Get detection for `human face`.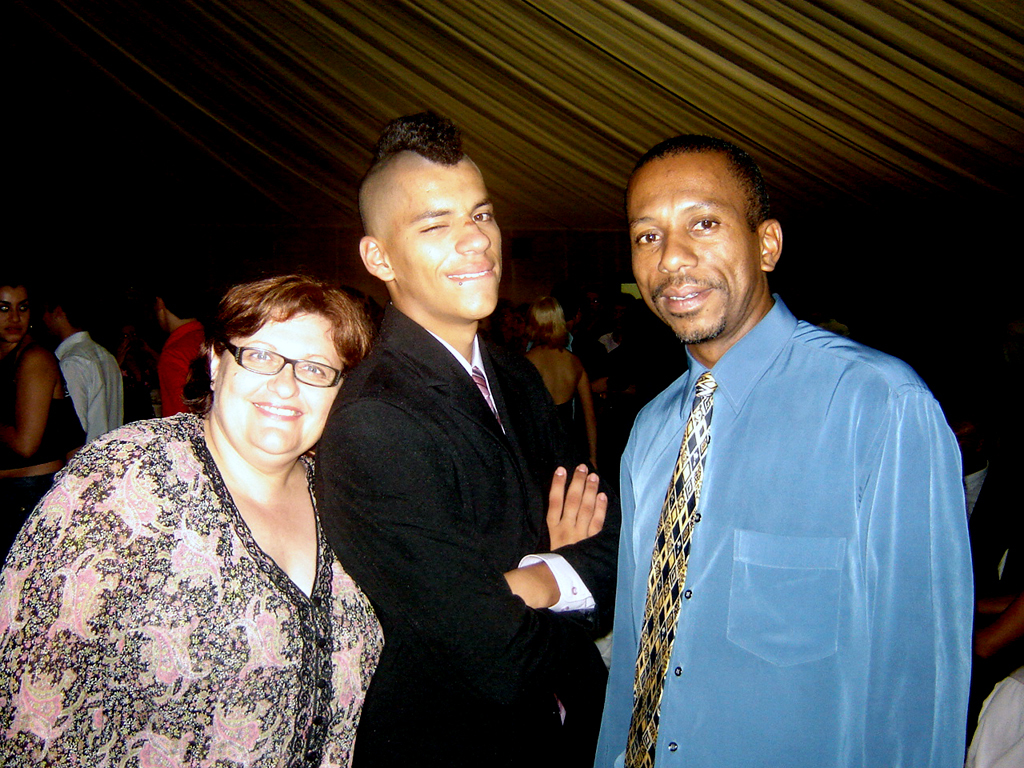
Detection: {"left": 626, "top": 152, "right": 764, "bottom": 336}.
